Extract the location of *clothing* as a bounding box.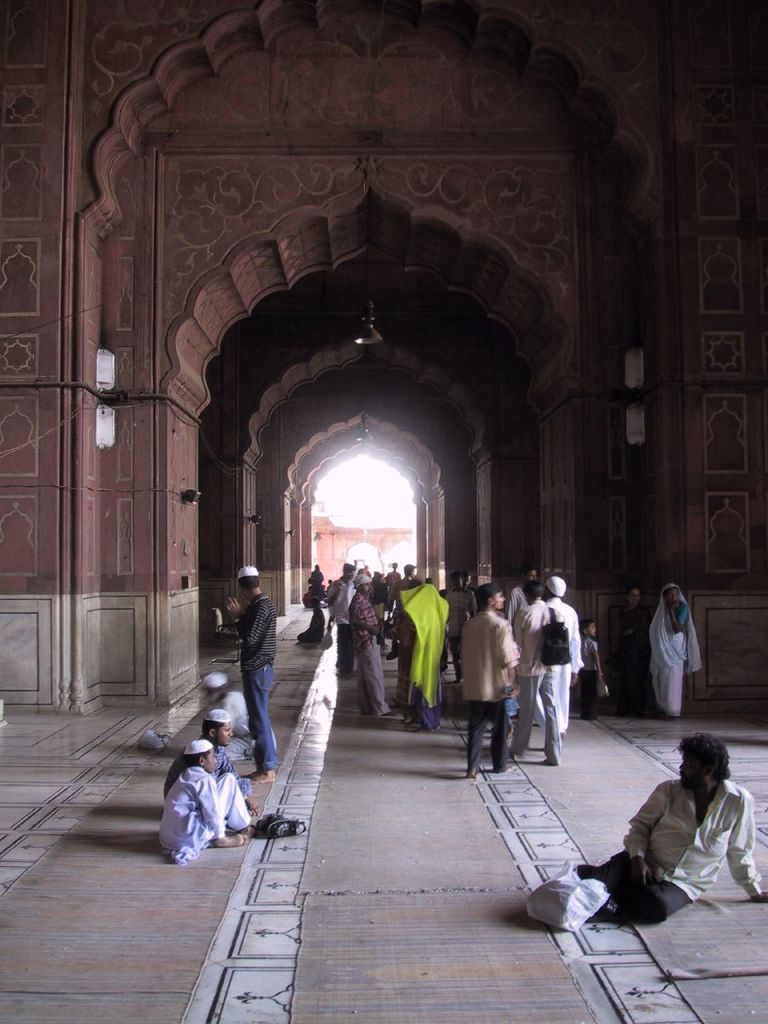
BBox(347, 594, 384, 646).
